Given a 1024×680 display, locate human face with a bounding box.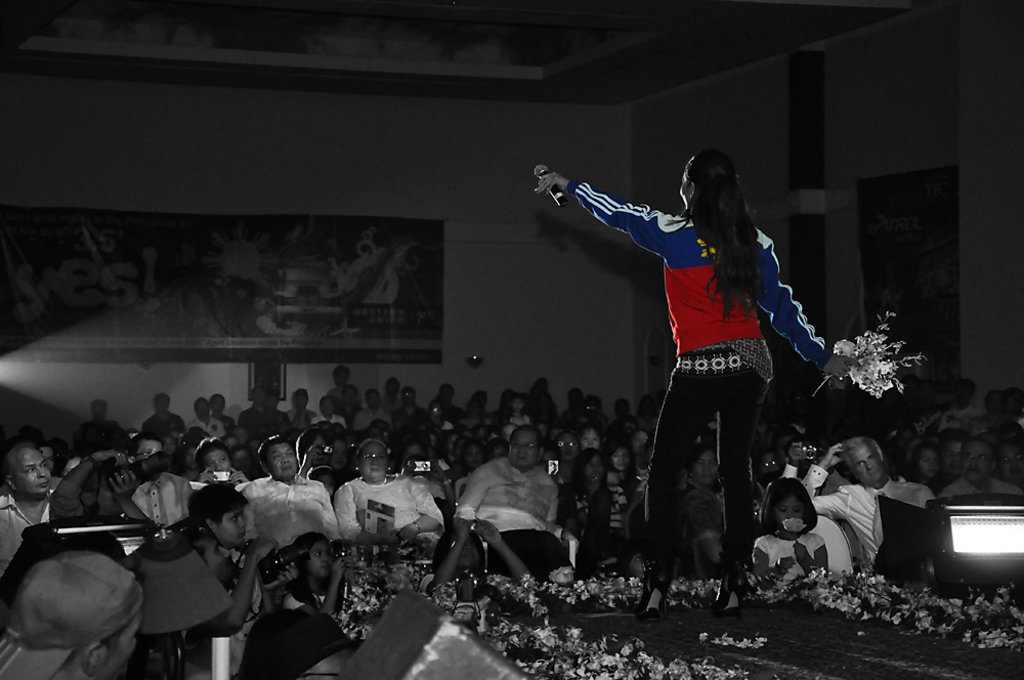
Located: 203:450:229:469.
